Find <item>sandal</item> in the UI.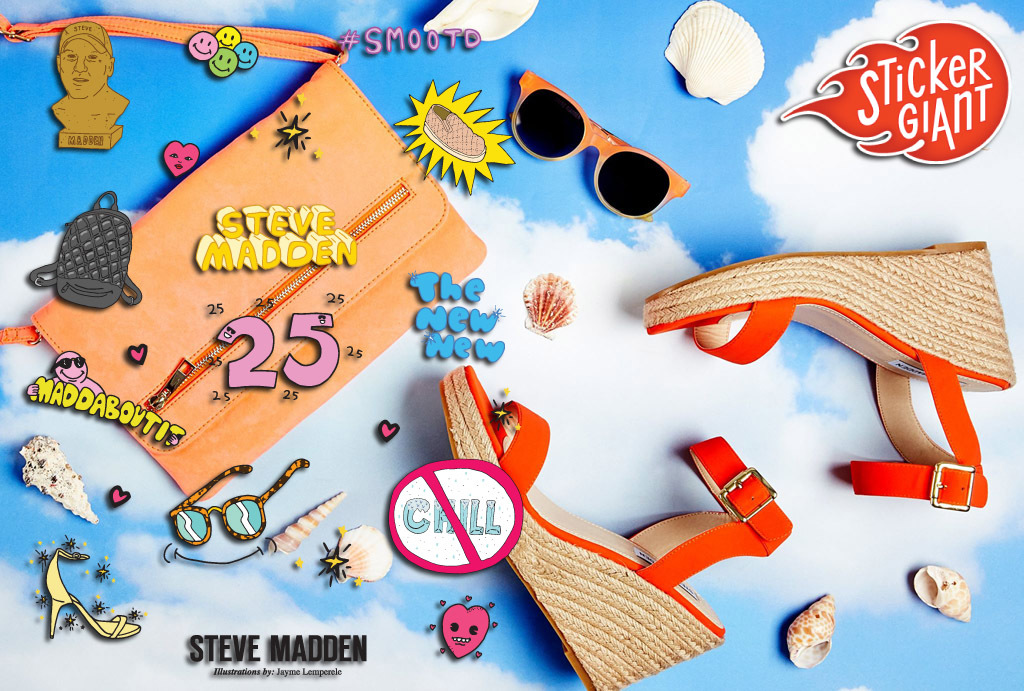
UI element at region(636, 240, 1014, 510).
